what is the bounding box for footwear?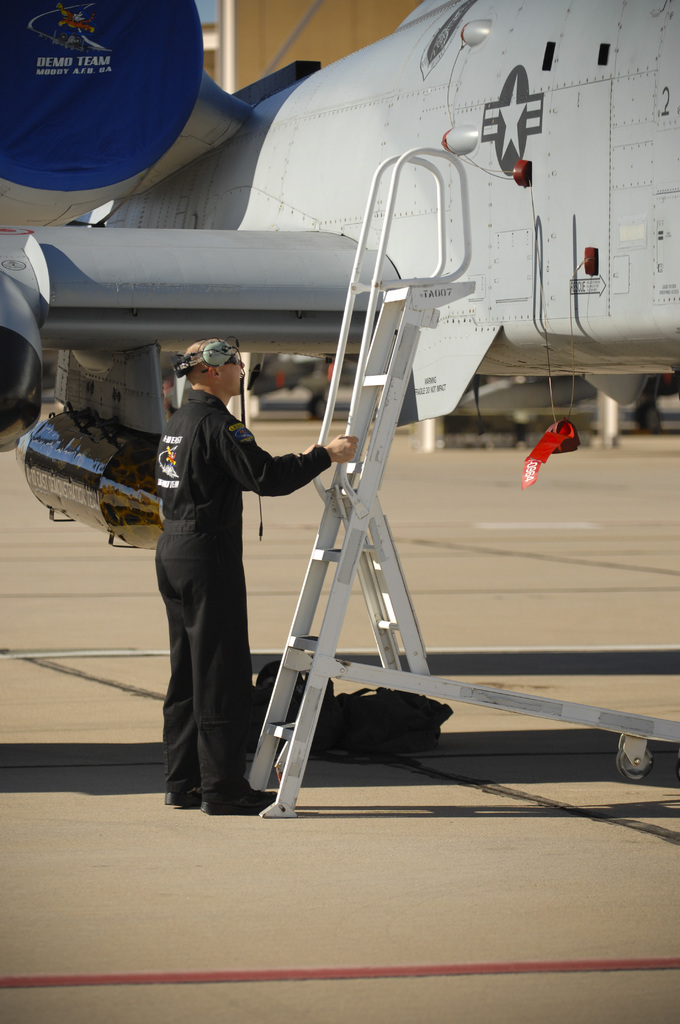
select_region(159, 787, 204, 808).
